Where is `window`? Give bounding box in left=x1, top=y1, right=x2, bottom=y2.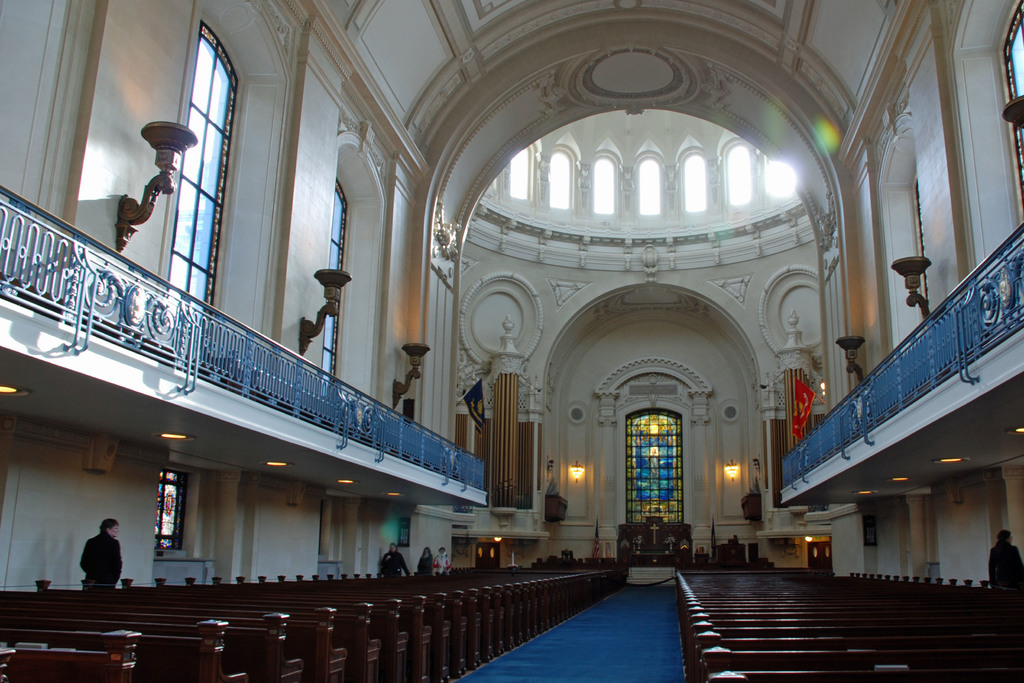
left=727, top=146, right=751, bottom=208.
